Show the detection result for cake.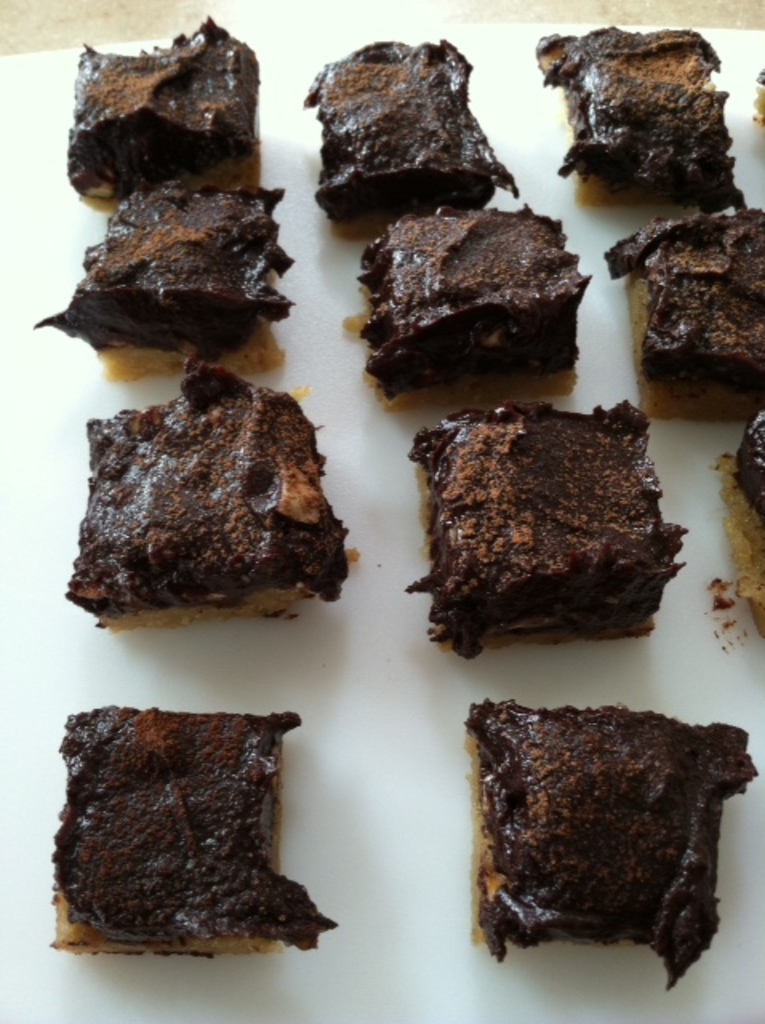
box=[474, 702, 755, 990].
